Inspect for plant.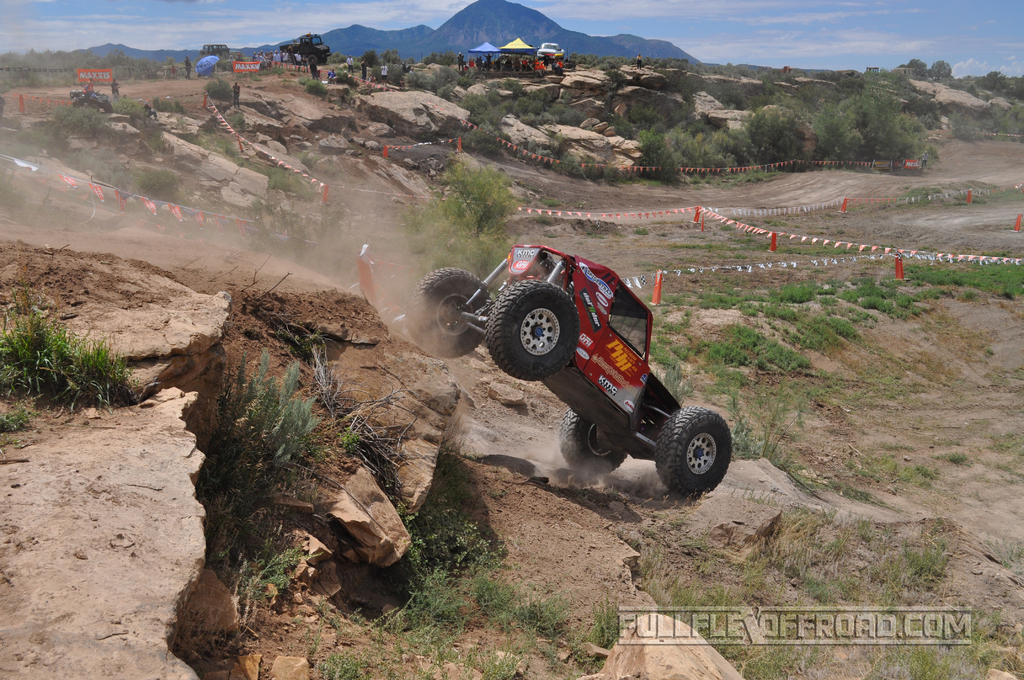
Inspection: [636, 131, 682, 185].
